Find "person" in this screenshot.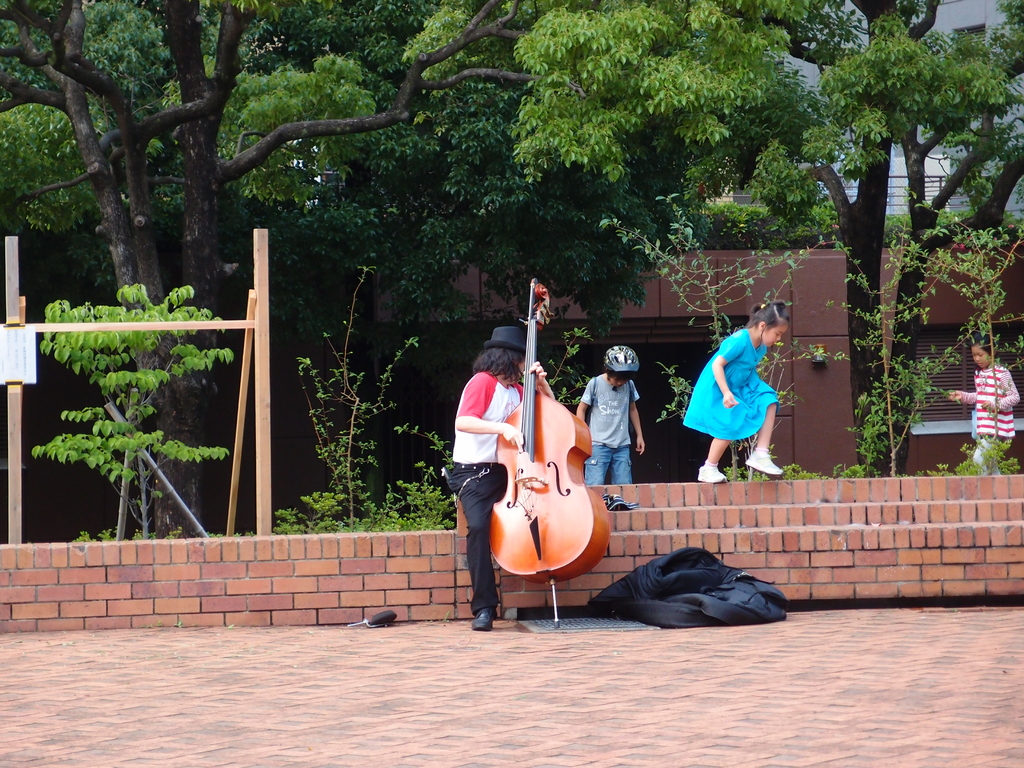
The bounding box for "person" is <box>692,297,794,500</box>.
